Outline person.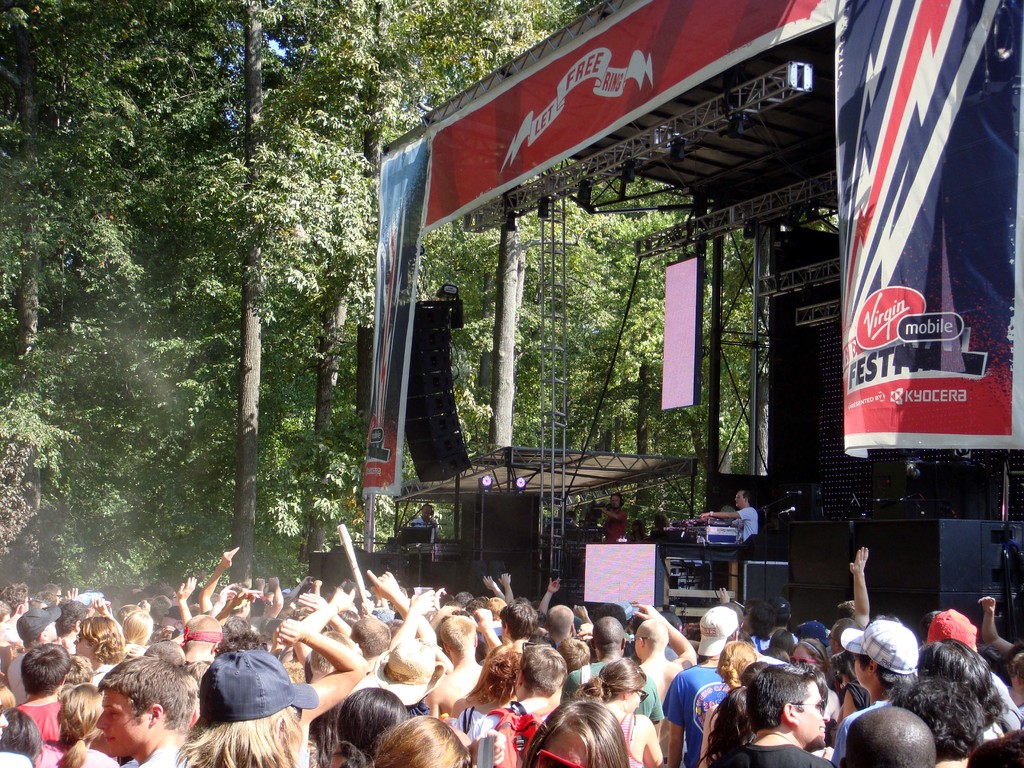
Outline: <box>697,486,760,600</box>.
